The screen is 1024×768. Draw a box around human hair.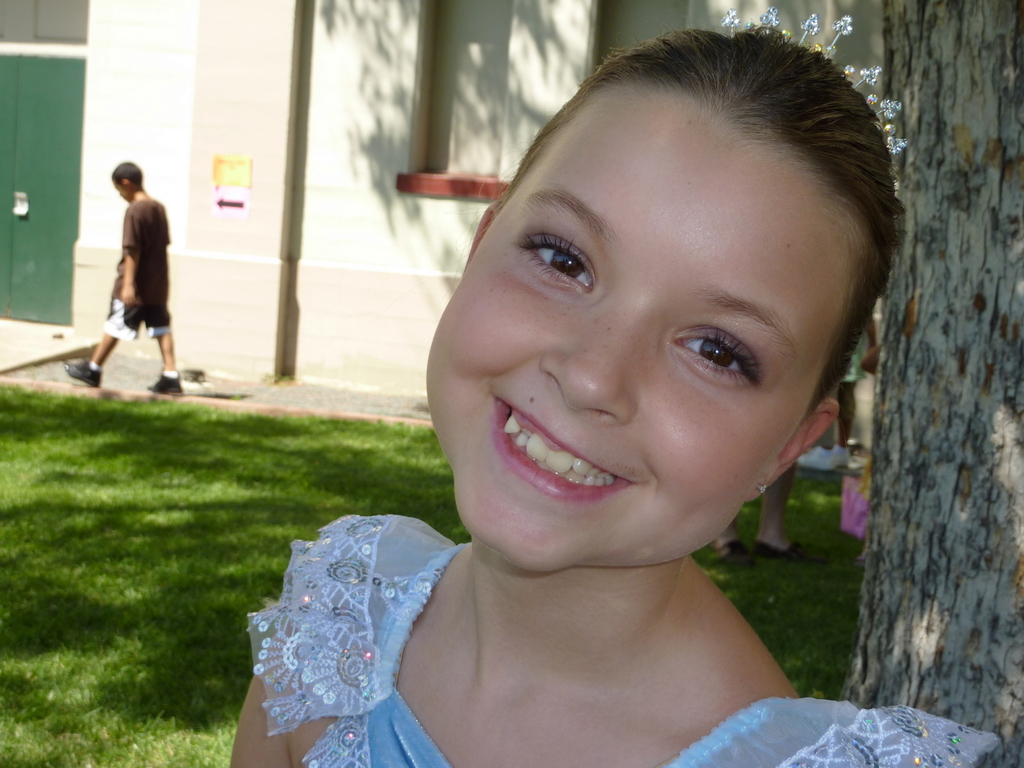
crop(106, 158, 139, 188).
